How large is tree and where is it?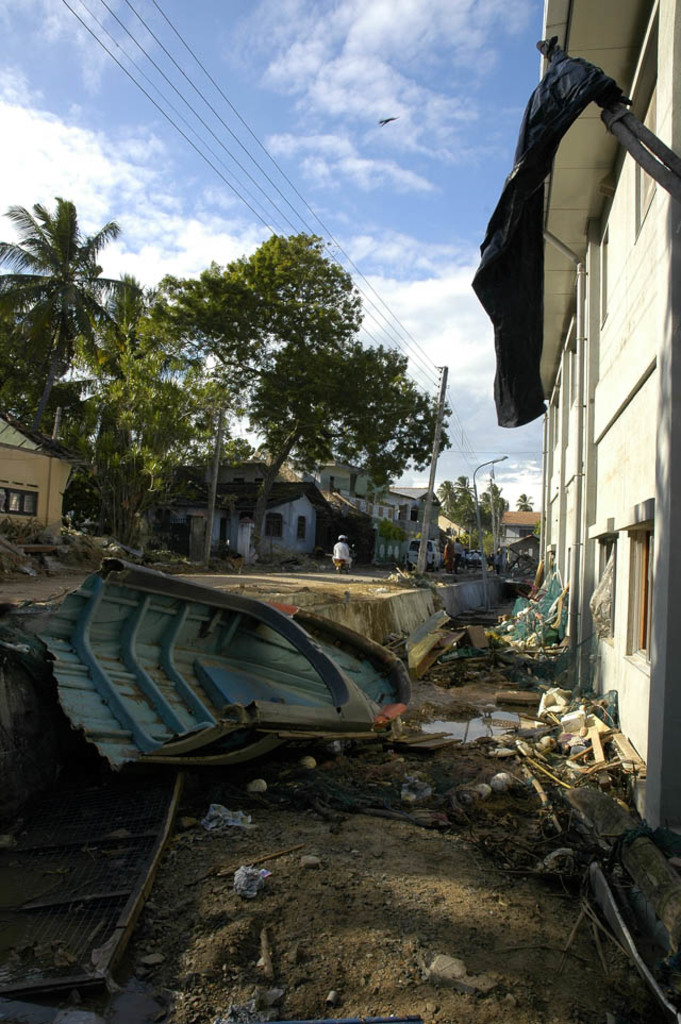
Bounding box: left=106, top=280, right=149, bottom=334.
